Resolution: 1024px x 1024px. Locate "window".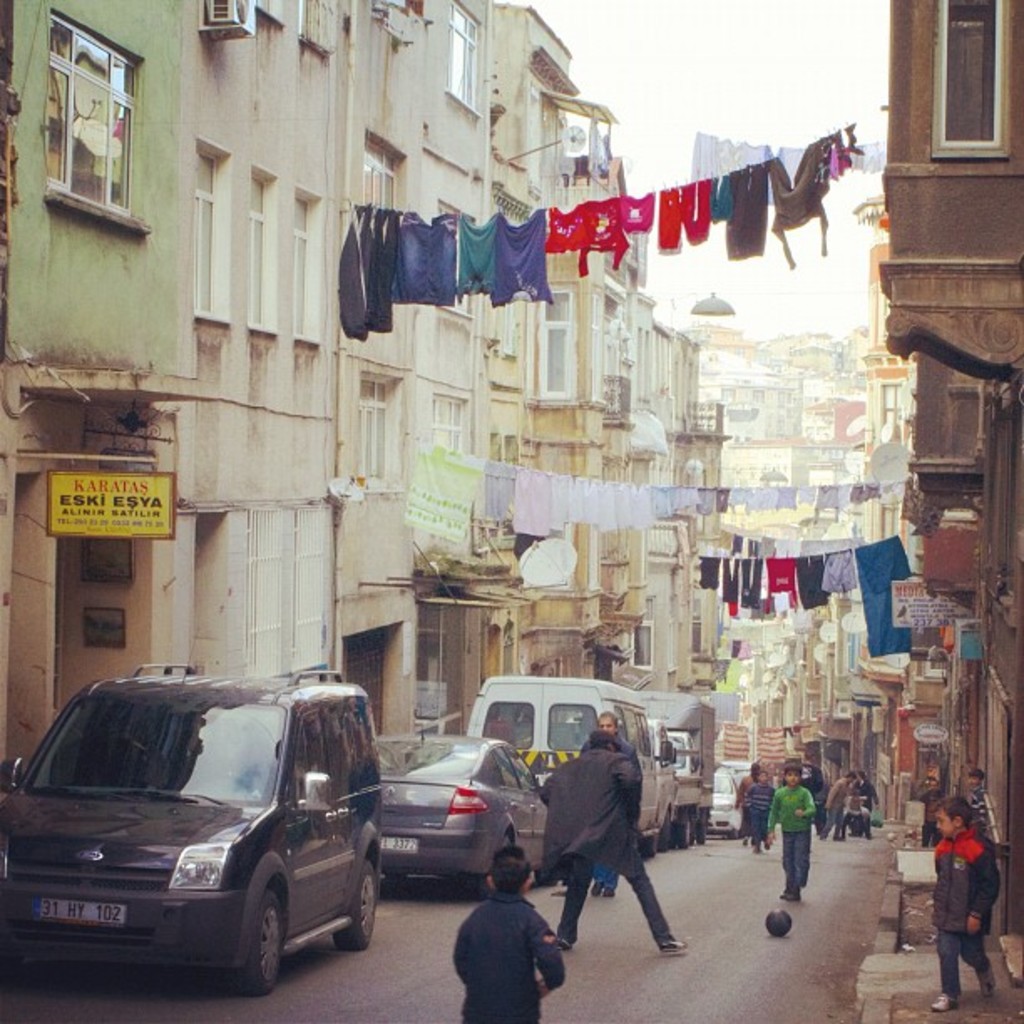
locate(296, 186, 320, 346).
